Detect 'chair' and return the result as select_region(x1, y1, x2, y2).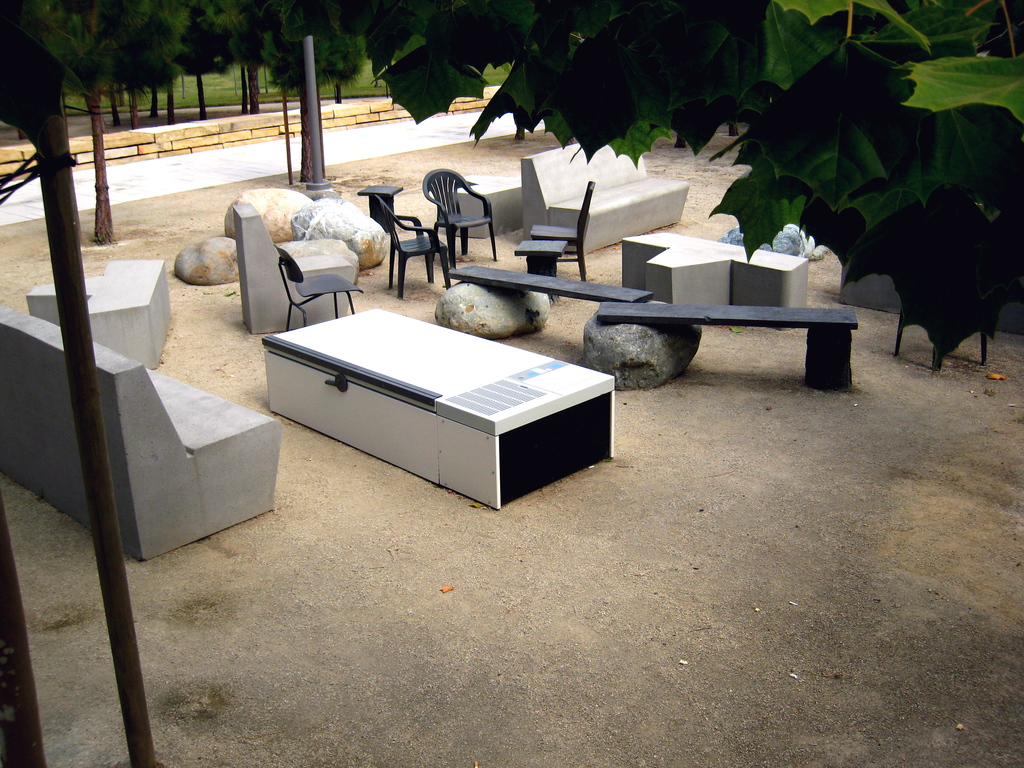
select_region(529, 182, 592, 273).
